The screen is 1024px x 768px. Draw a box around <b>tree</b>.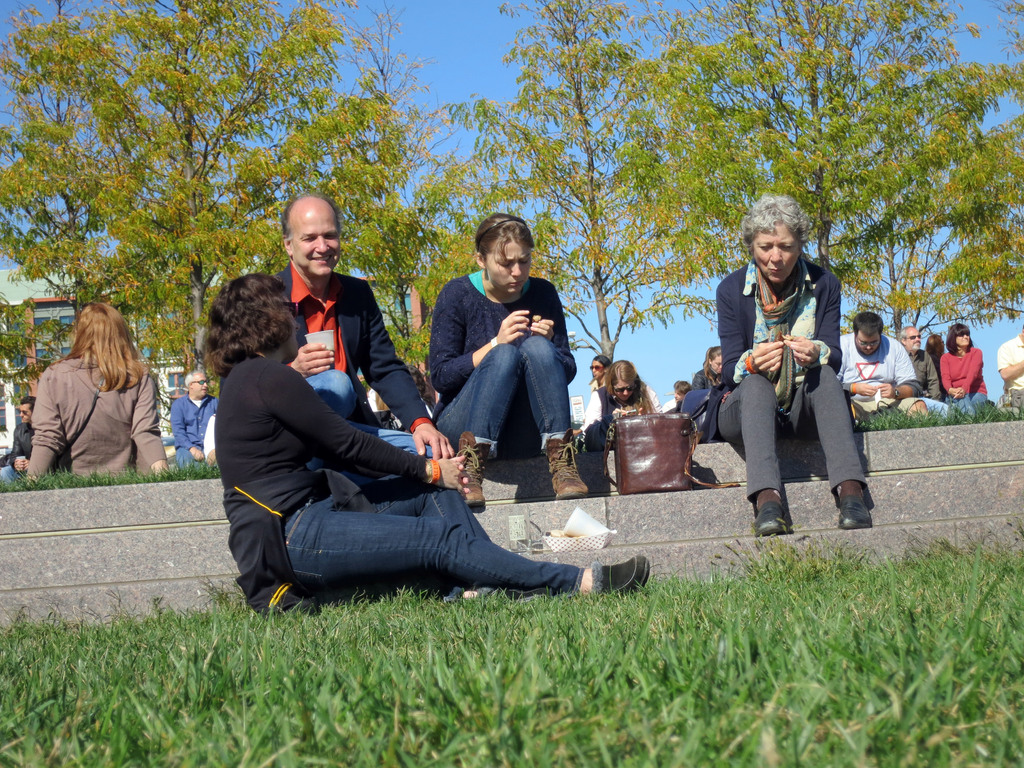
bbox=[0, 1, 422, 404].
